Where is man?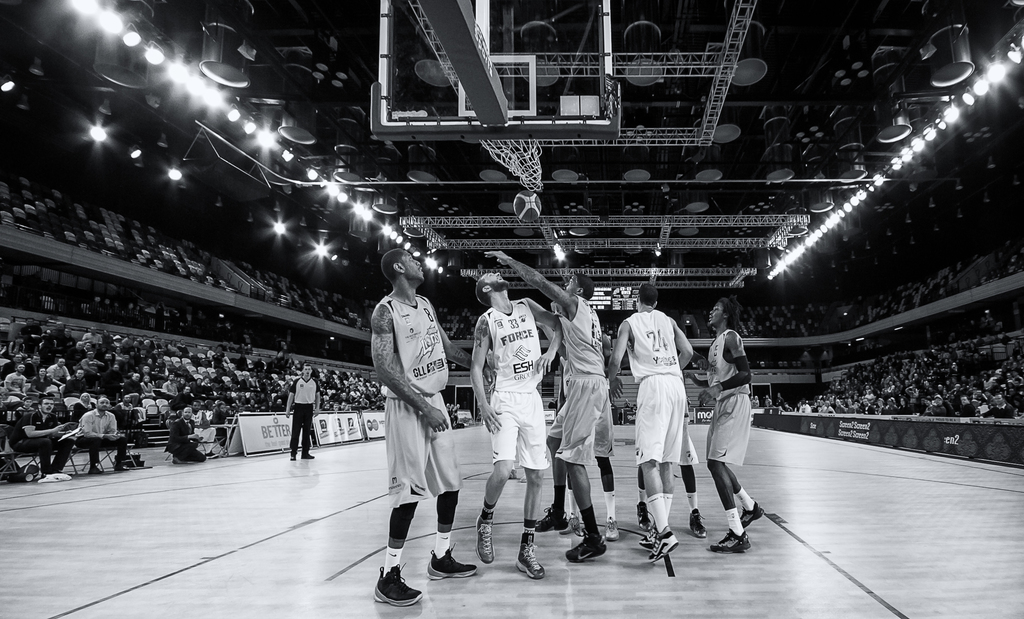
rect(460, 252, 570, 598).
